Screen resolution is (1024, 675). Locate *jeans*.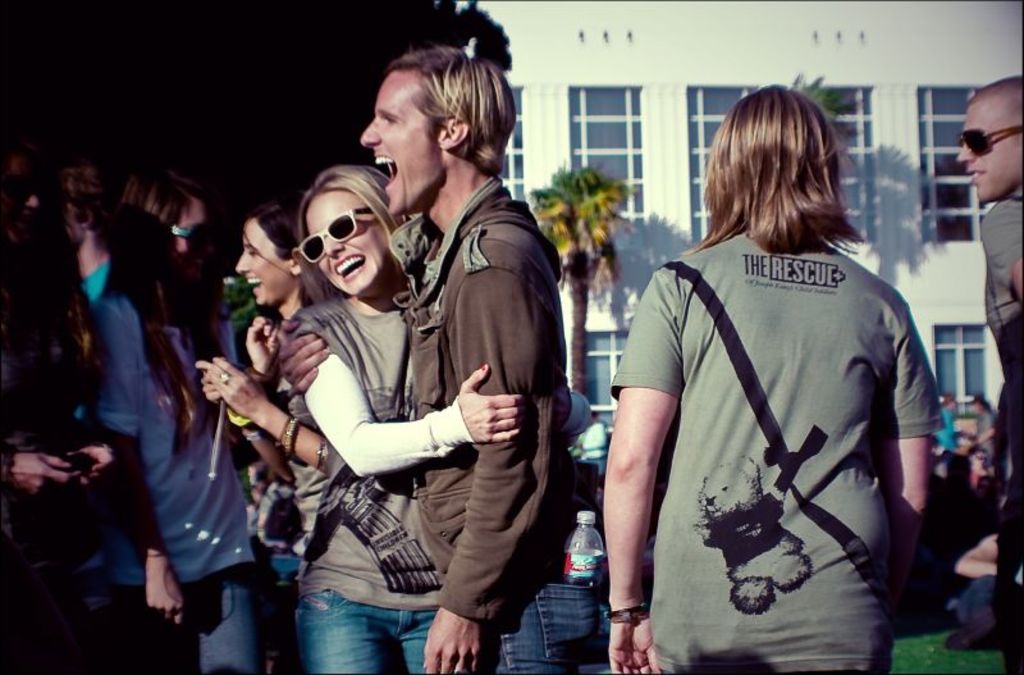
[left=507, top=580, right=595, bottom=663].
